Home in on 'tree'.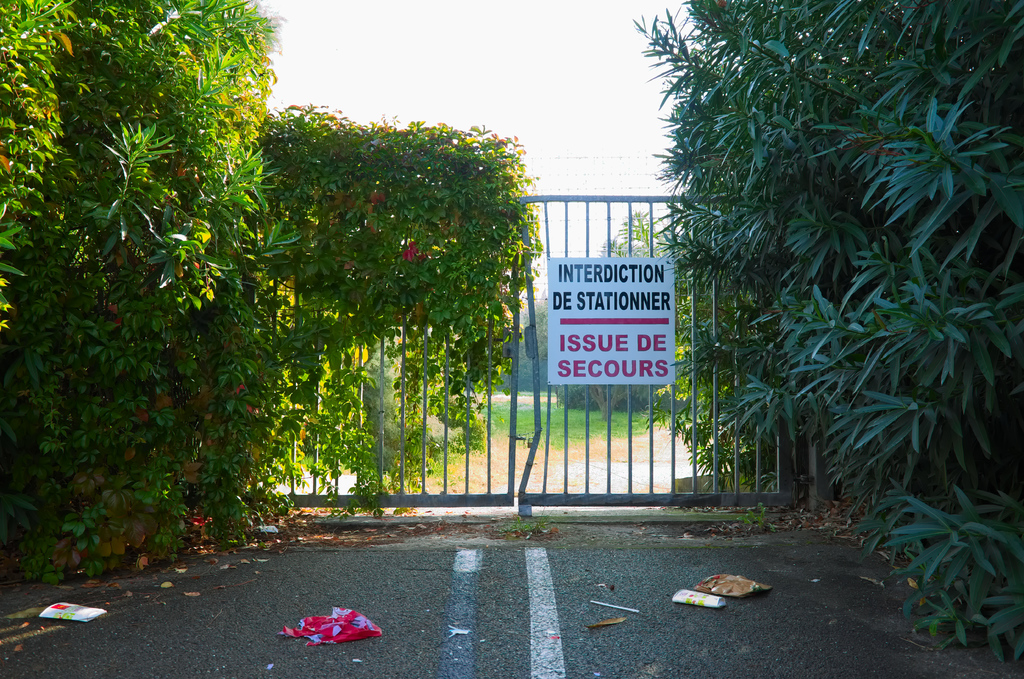
Homed in at left=0, top=0, right=272, bottom=589.
